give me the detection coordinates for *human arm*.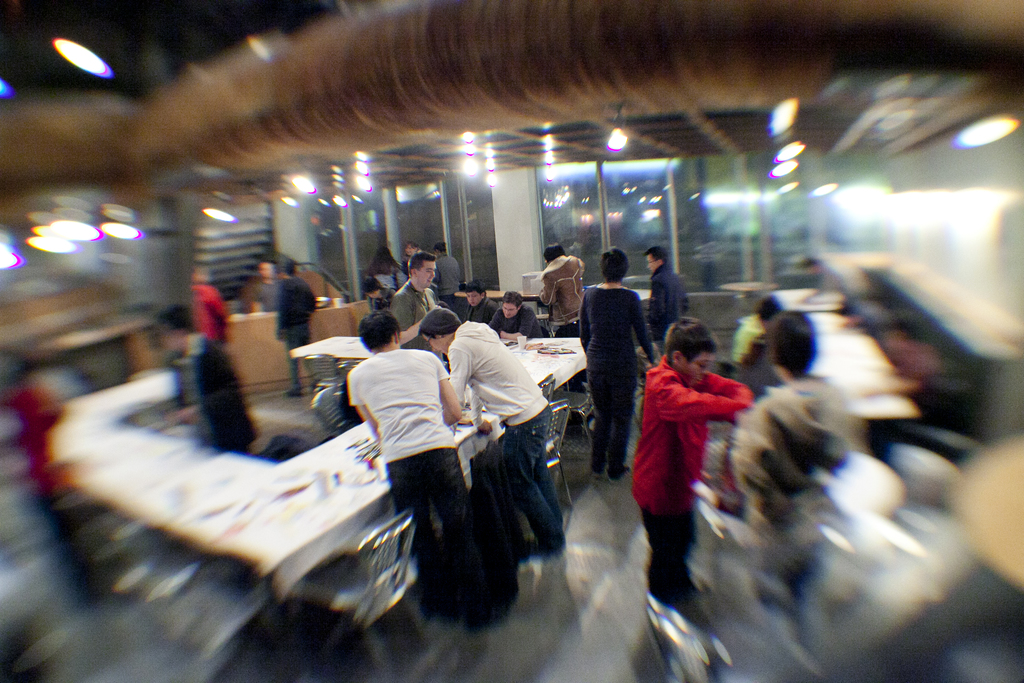
left=727, top=400, right=788, bottom=518.
